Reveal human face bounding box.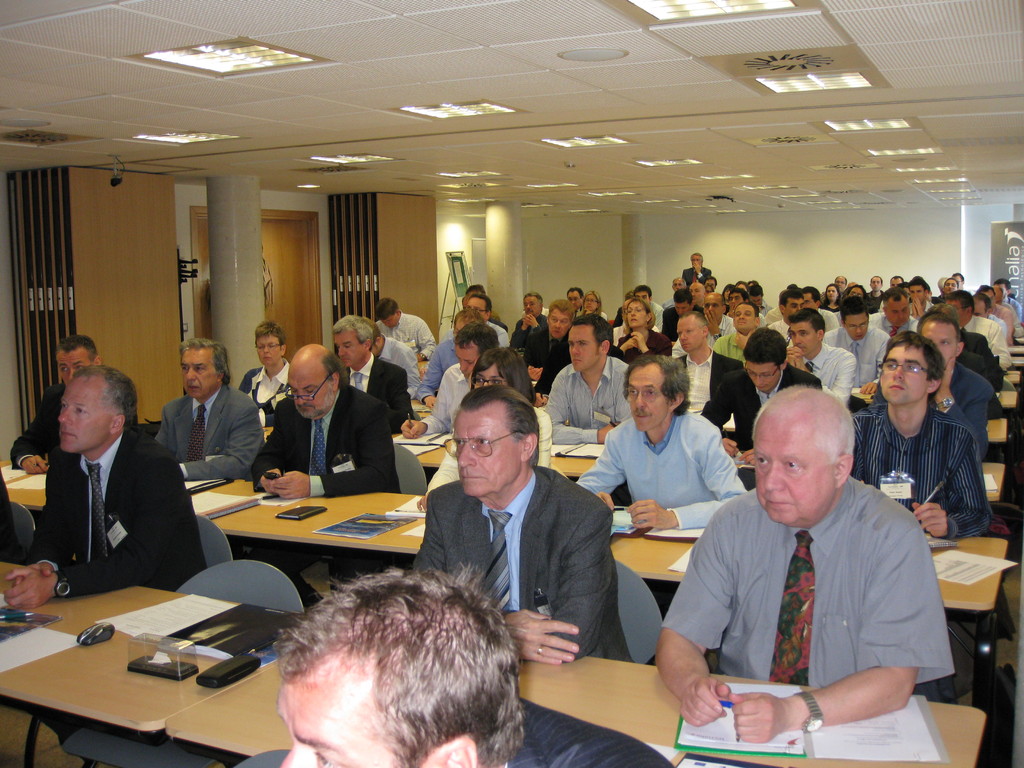
Revealed: <region>909, 287, 925, 303</region>.
